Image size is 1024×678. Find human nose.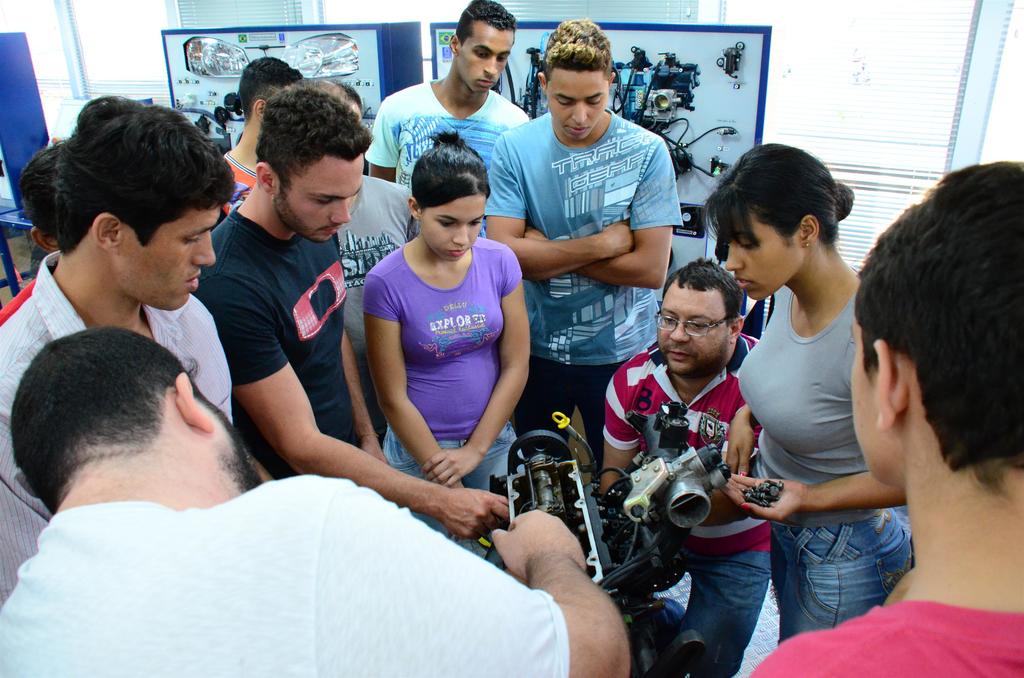
670/318/694/343.
